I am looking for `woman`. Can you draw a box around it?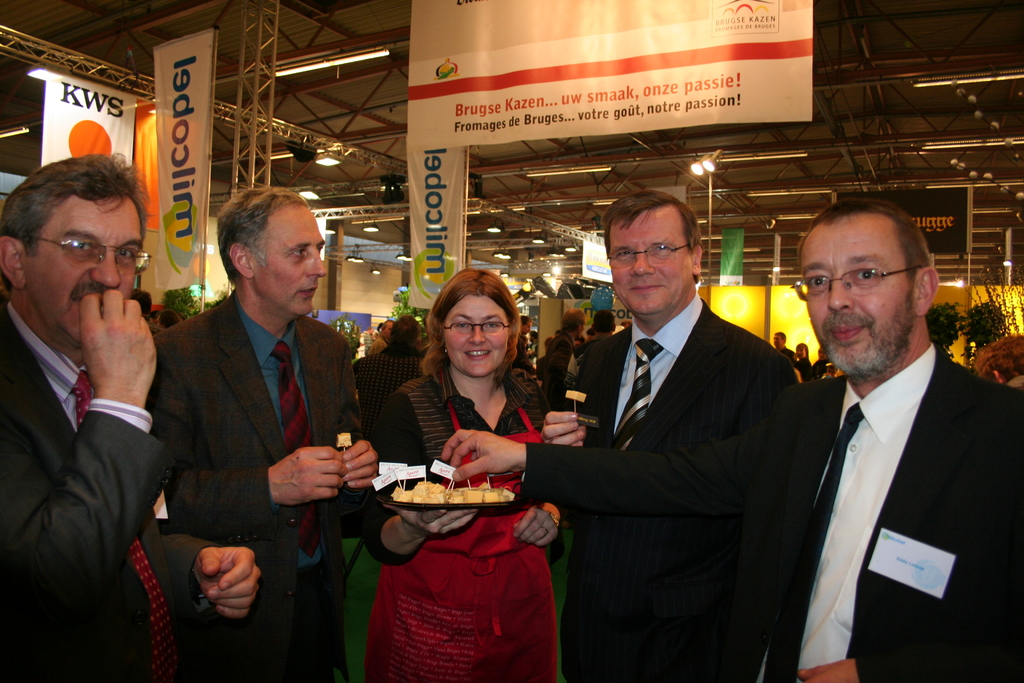
Sure, the bounding box is {"left": 360, "top": 268, "right": 563, "bottom": 680}.
